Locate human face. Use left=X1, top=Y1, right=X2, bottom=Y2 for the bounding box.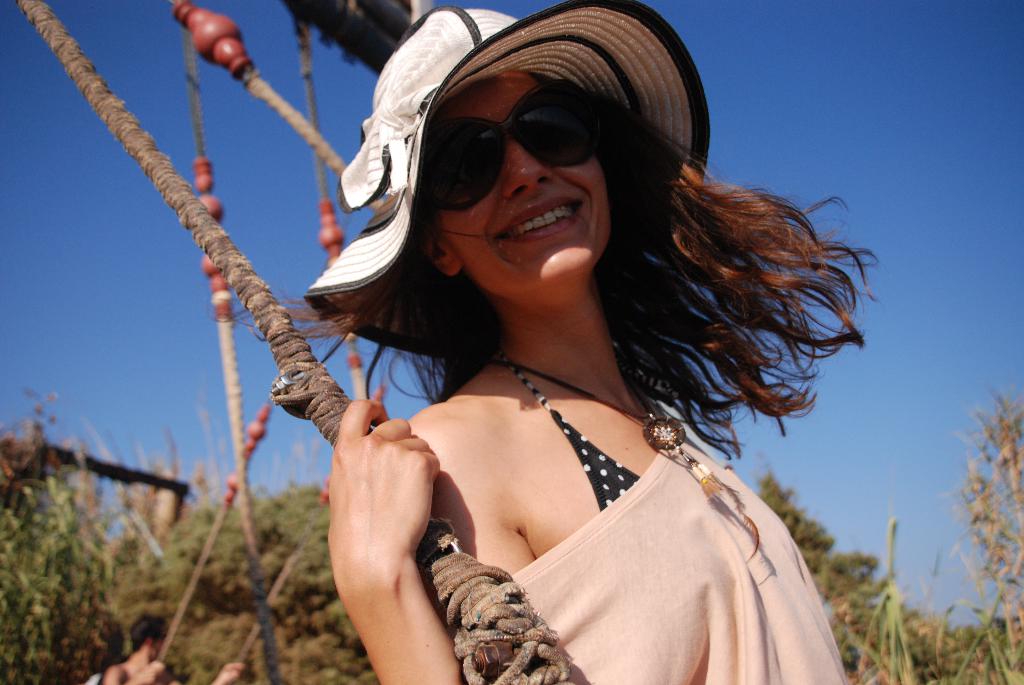
left=424, top=74, right=606, bottom=295.
